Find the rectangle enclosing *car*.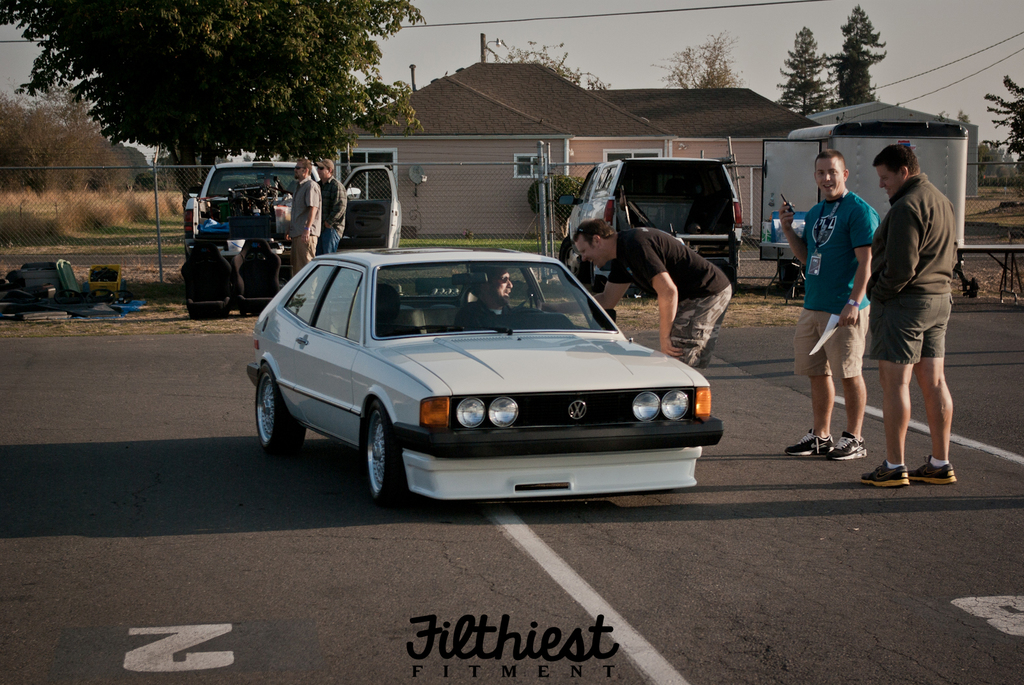
Rect(556, 155, 744, 286).
